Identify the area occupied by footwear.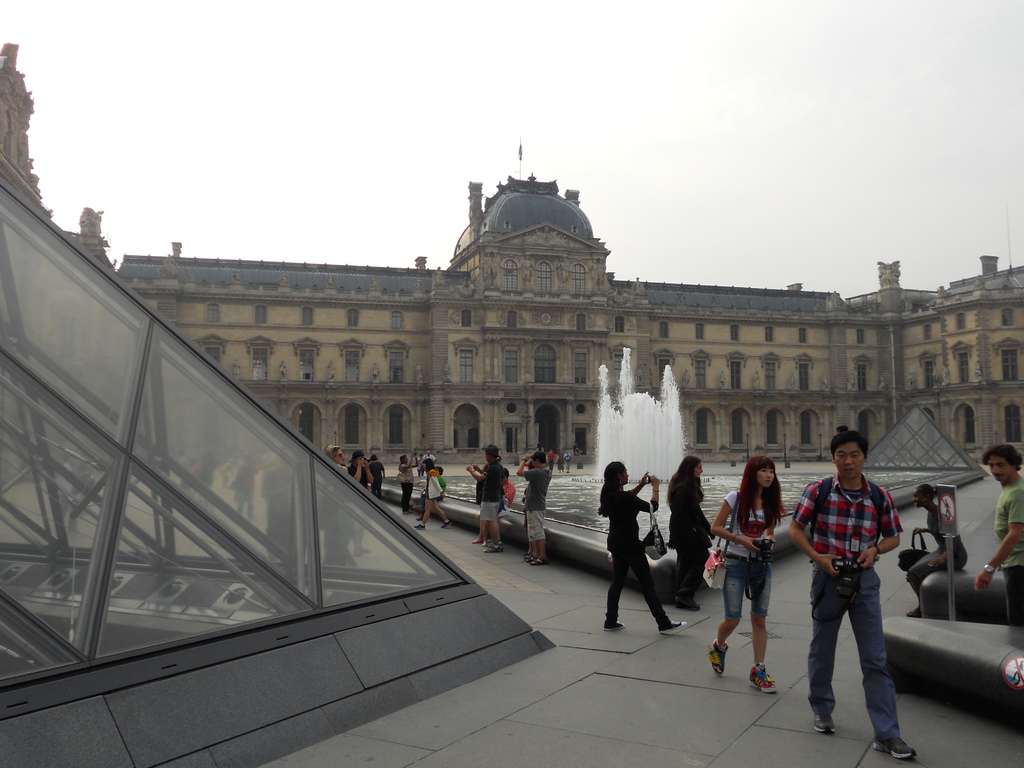
Area: x1=659, y1=617, x2=685, y2=627.
